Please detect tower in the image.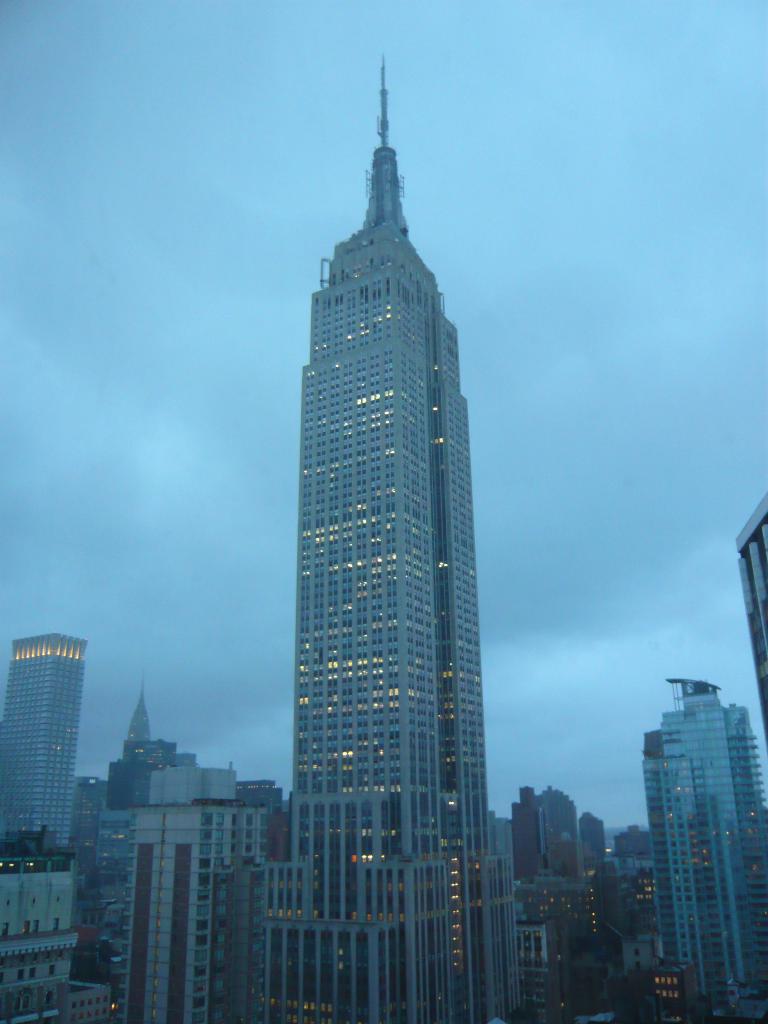
92 736 242 1023.
